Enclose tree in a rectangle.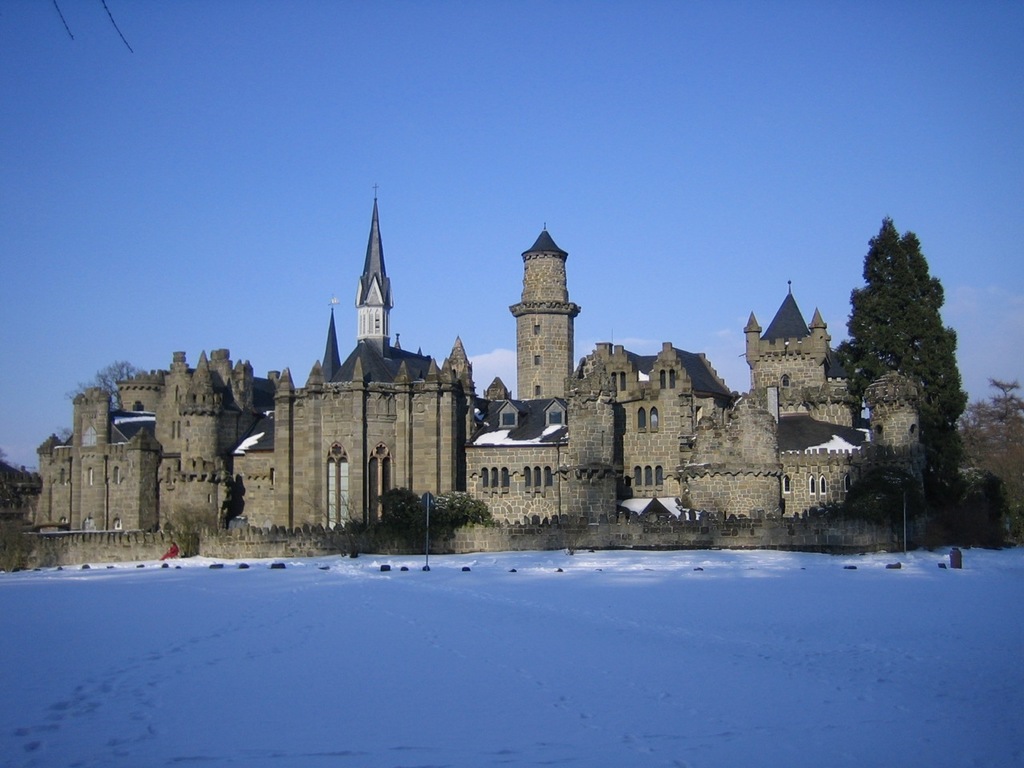
detection(75, 362, 155, 414).
